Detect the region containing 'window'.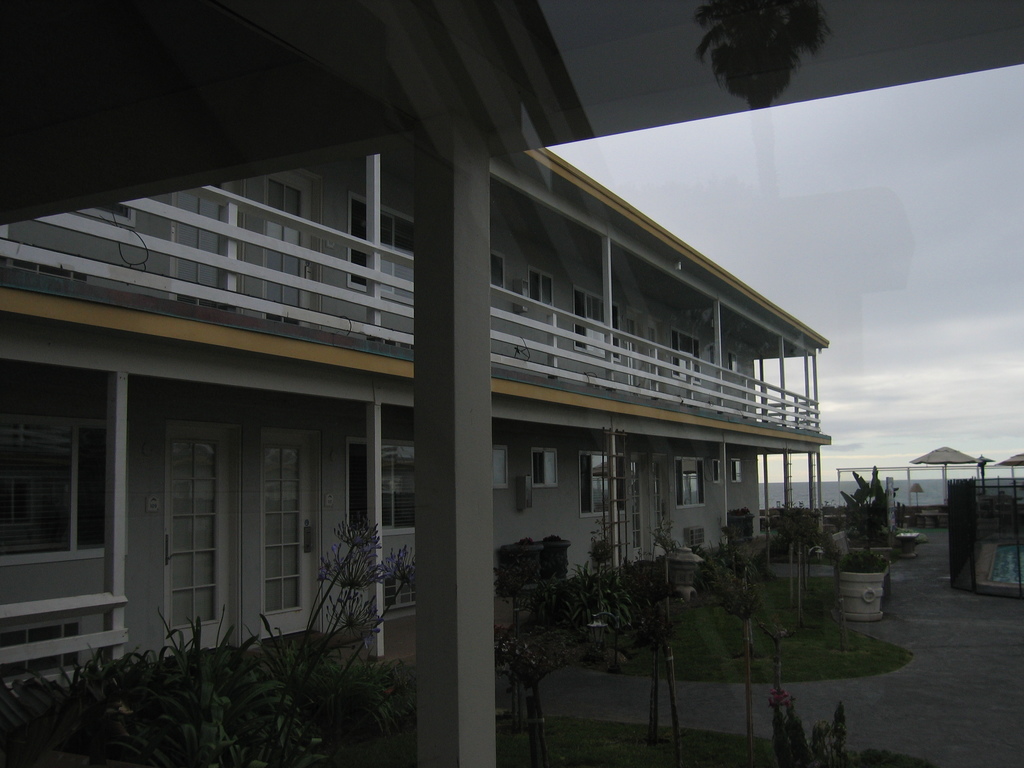
region(714, 460, 720, 485).
